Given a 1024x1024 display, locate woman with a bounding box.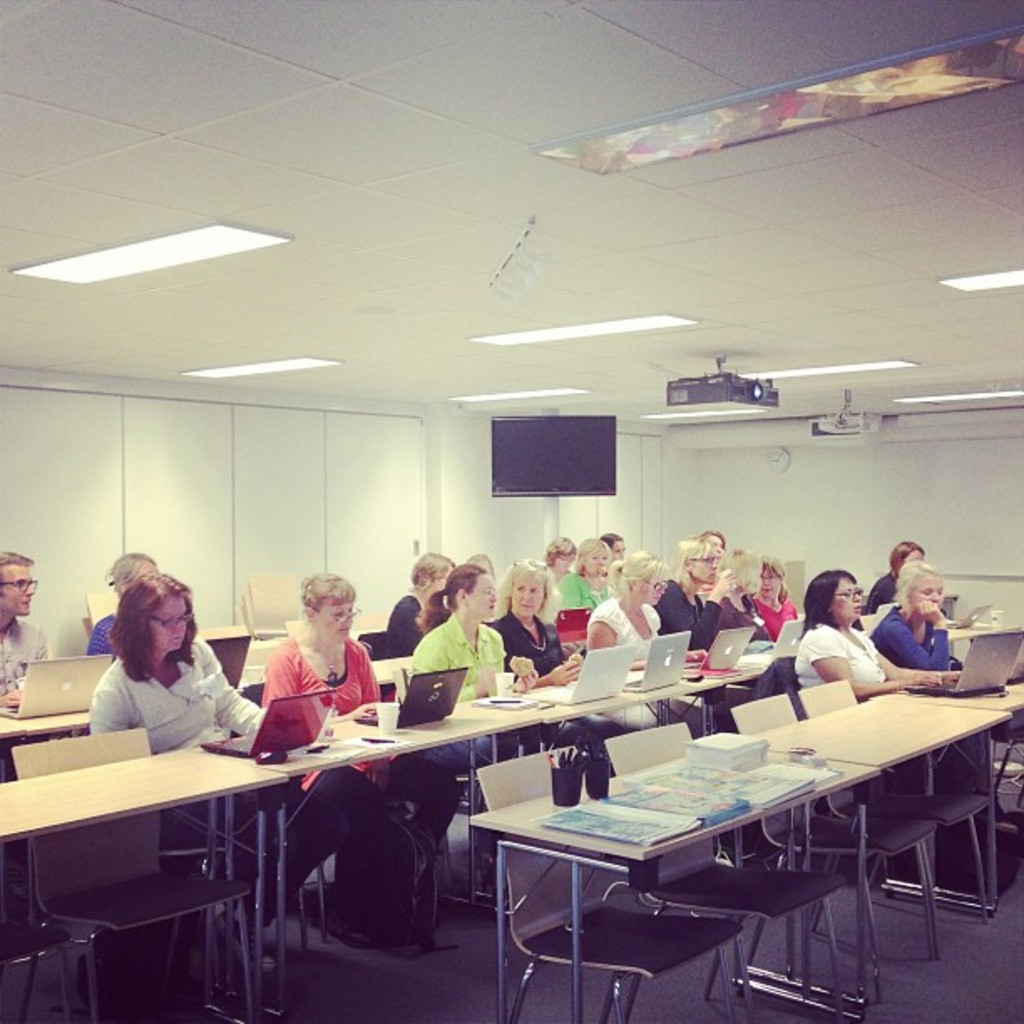
Located: bbox=(462, 552, 495, 579).
